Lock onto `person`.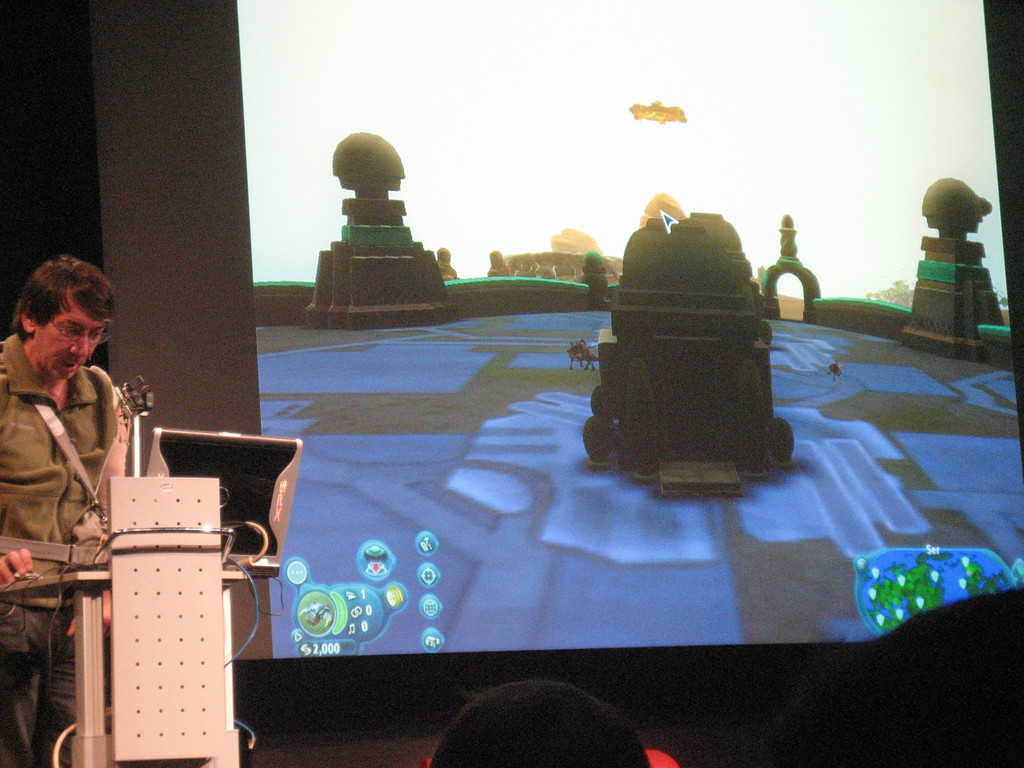
Locked: [749,585,1023,762].
